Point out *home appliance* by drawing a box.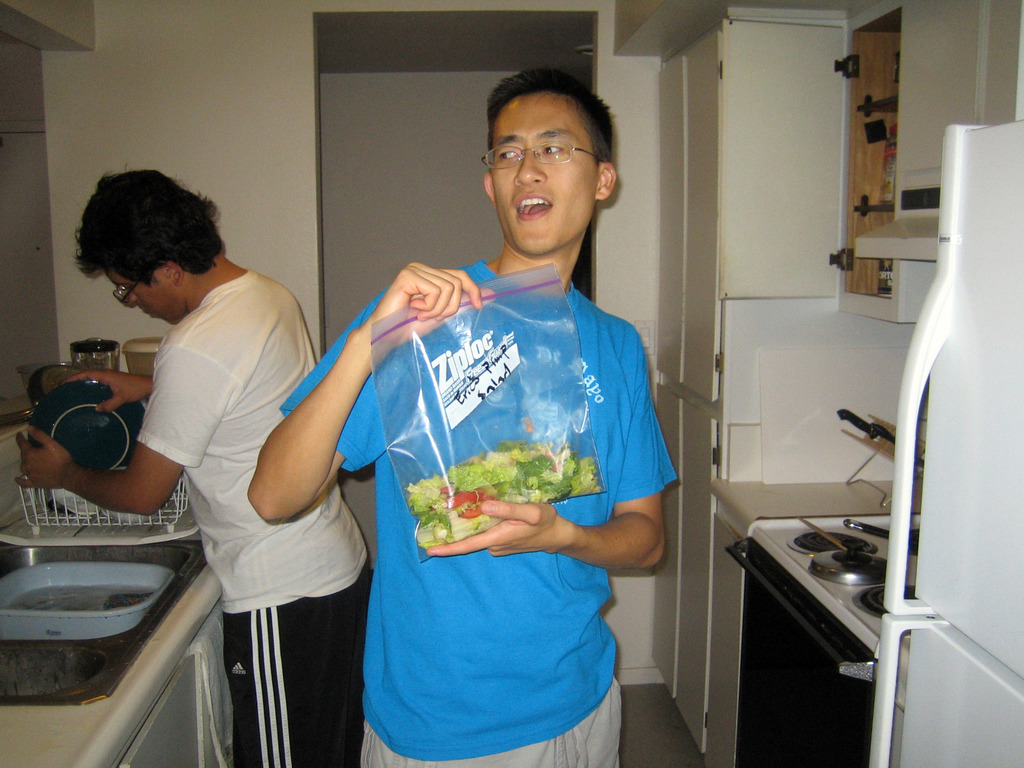
Rect(724, 513, 918, 767).
